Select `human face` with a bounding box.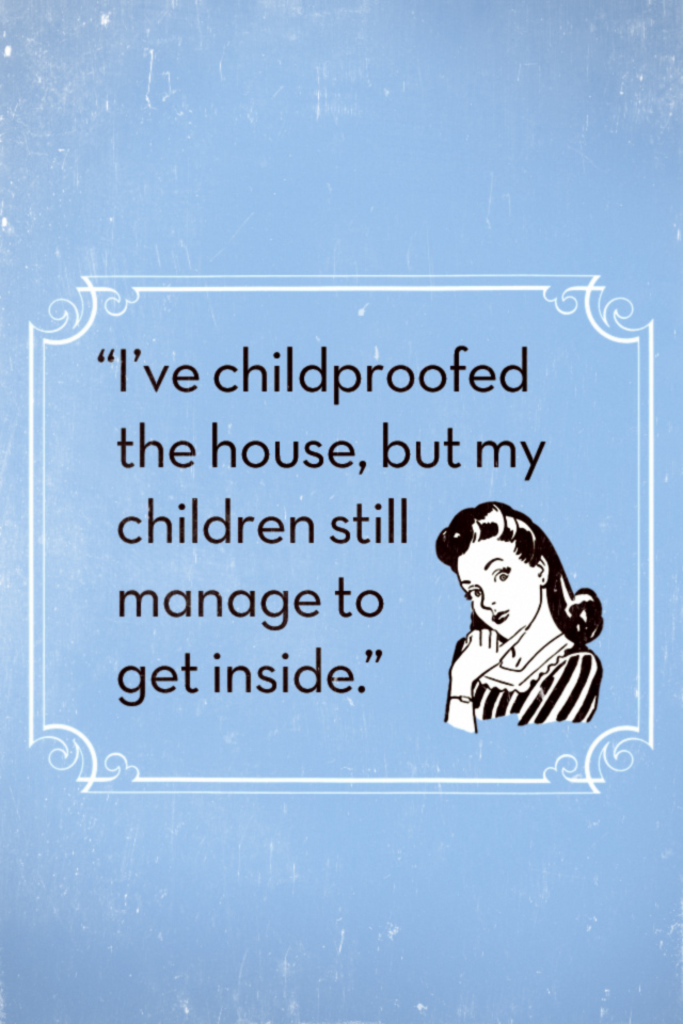
{"left": 461, "top": 530, "right": 540, "bottom": 637}.
